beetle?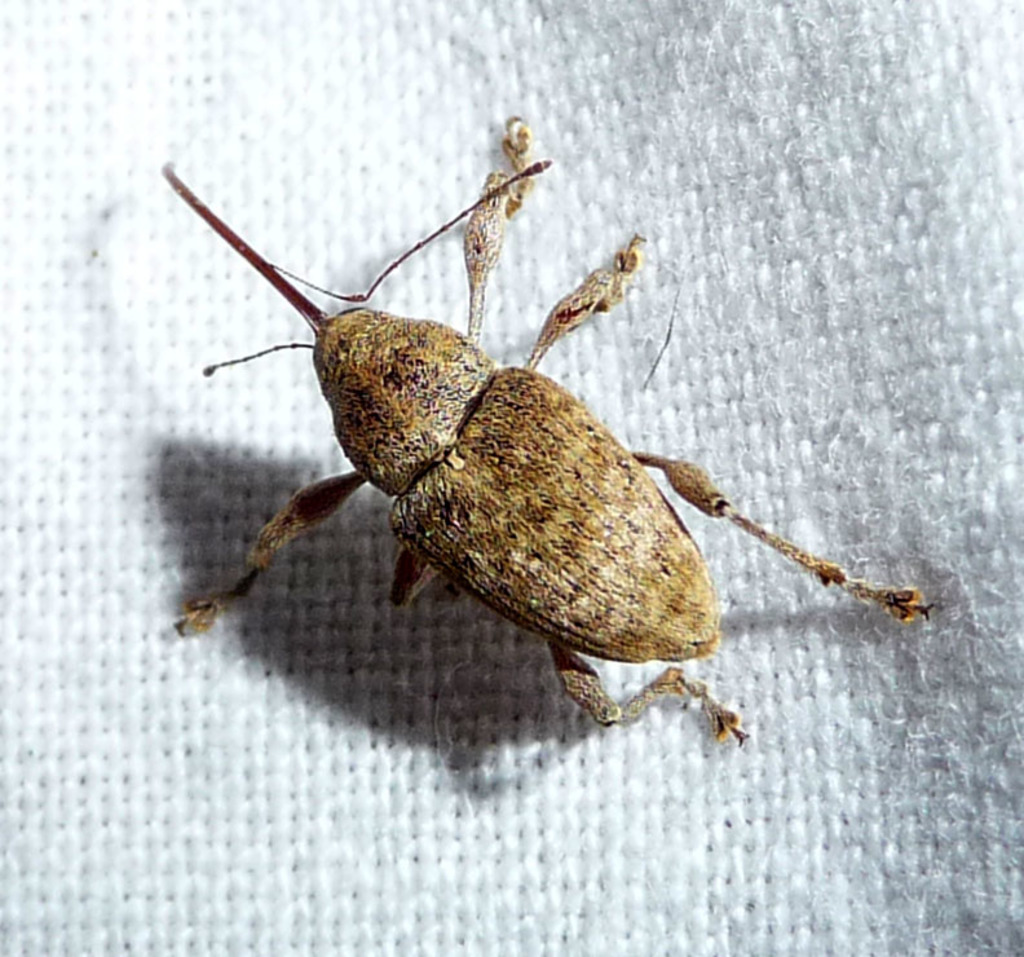
l=134, t=142, r=945, b=766
